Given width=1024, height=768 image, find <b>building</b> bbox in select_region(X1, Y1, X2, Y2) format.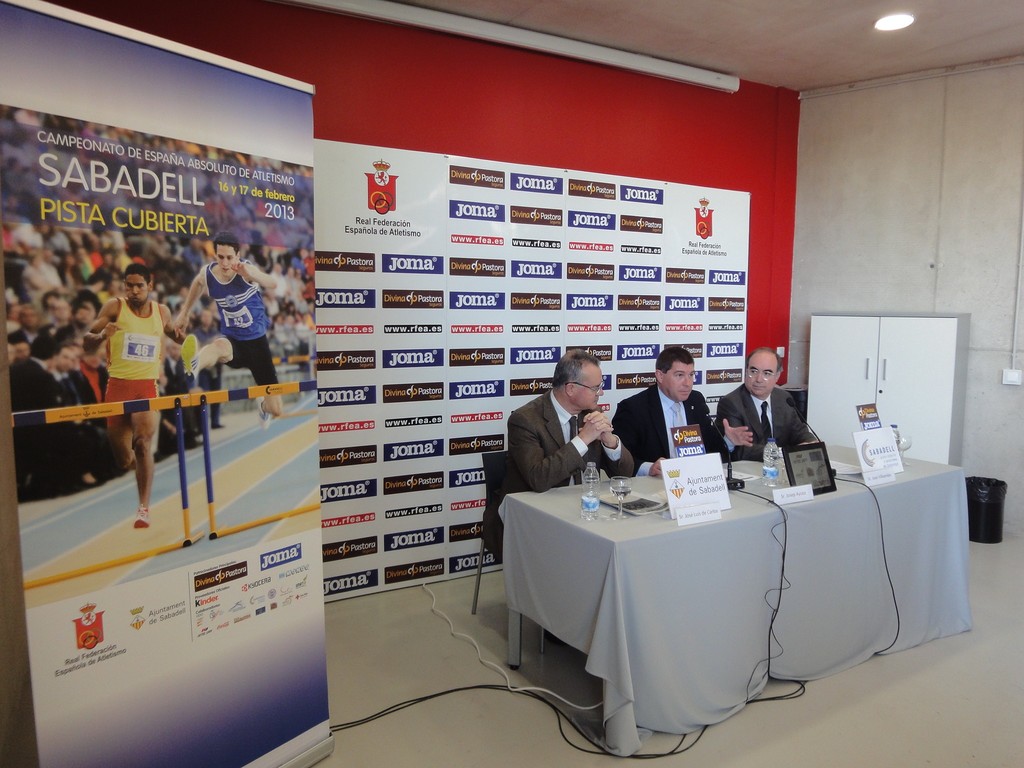
select_region(0, 0, 1023, 767).
